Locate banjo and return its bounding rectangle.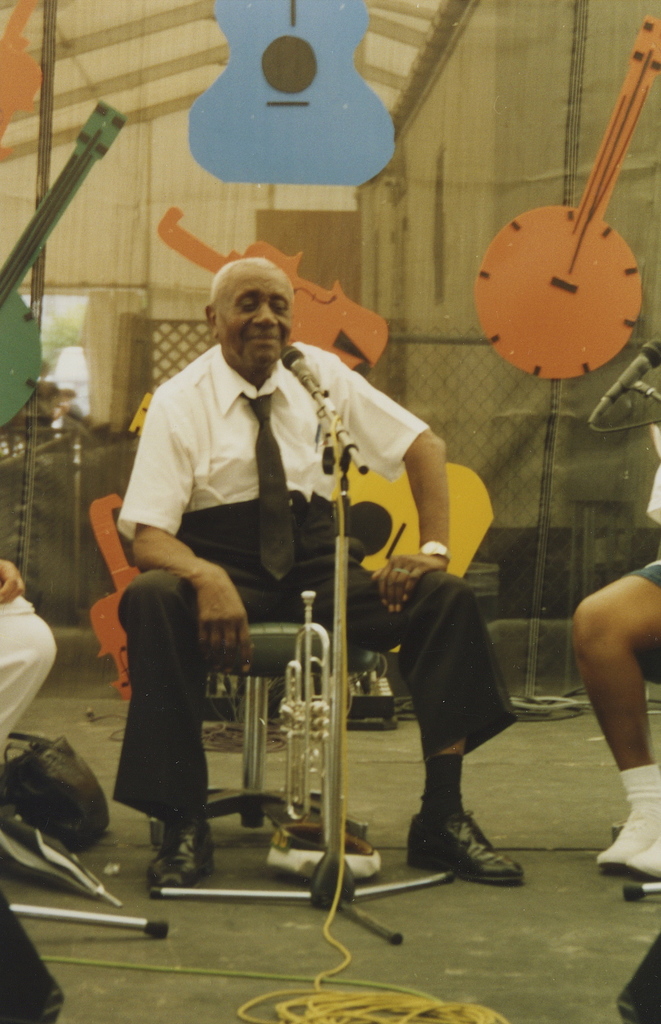
x1=466 y1=8 x2=660 y2=389.
